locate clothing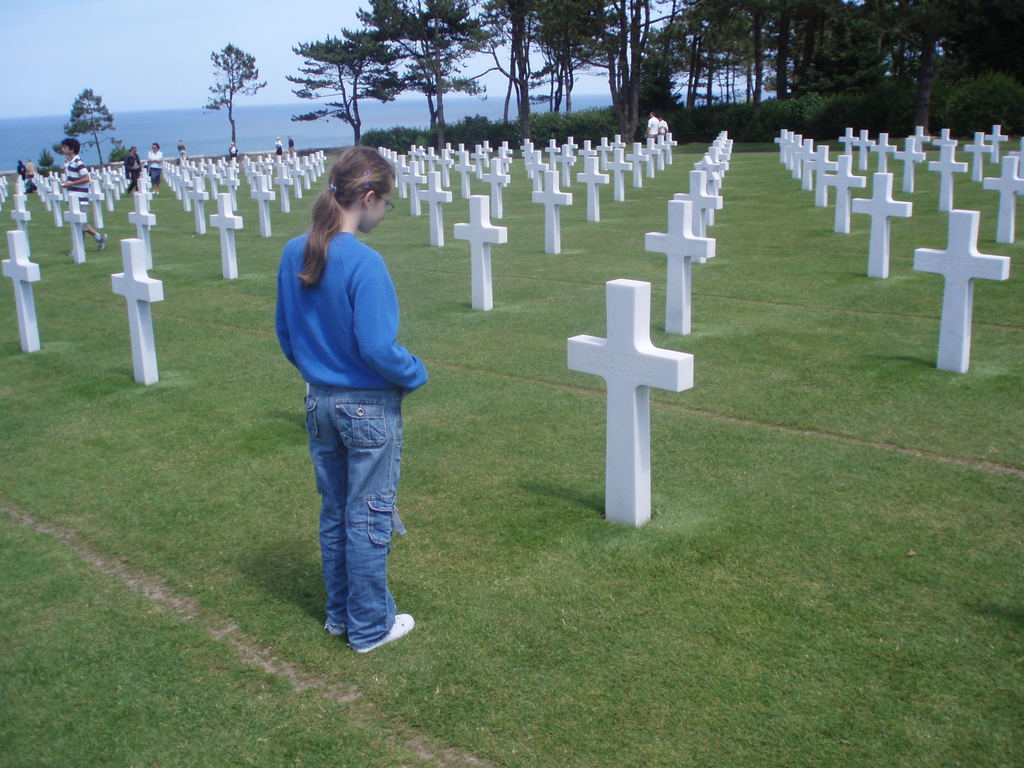
select_region(274, 228, 429, 648)
